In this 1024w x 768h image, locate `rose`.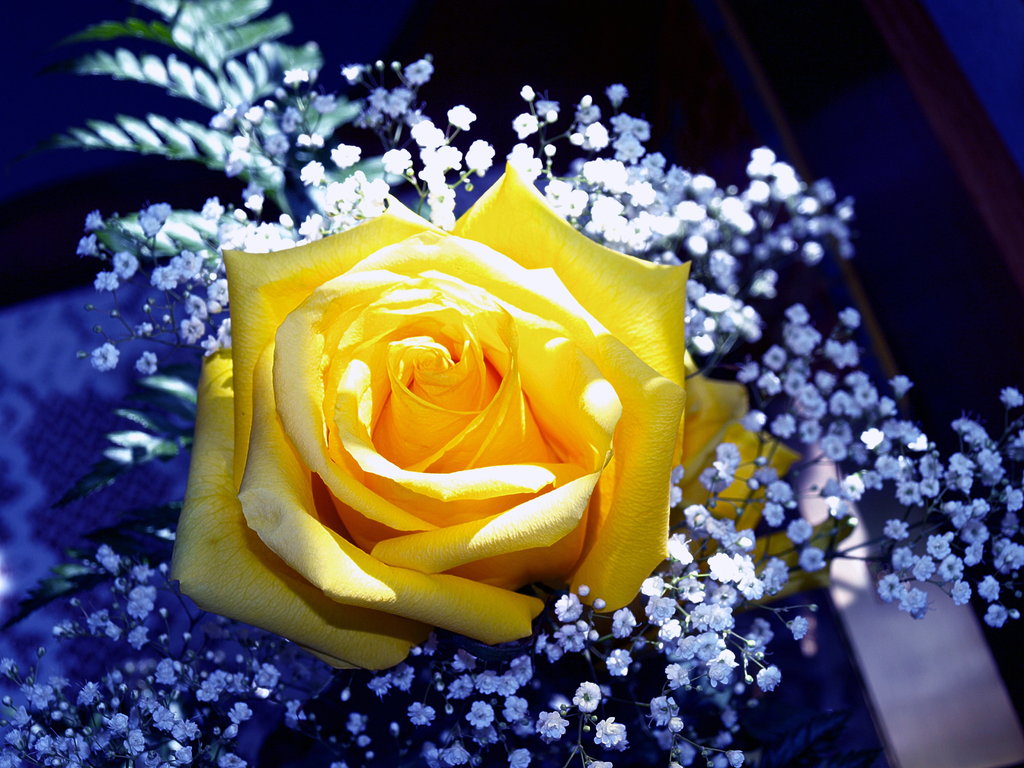
Bounding box: 160,161,802,679.
